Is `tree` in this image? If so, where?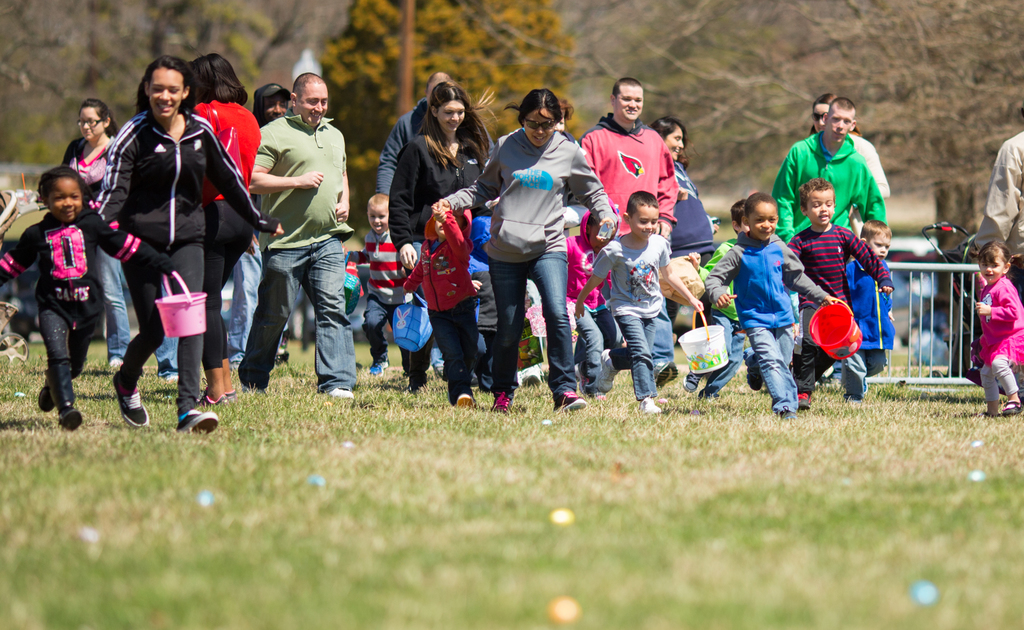
Yes, at (left=585, top=0, right=1023, bottom=318).
